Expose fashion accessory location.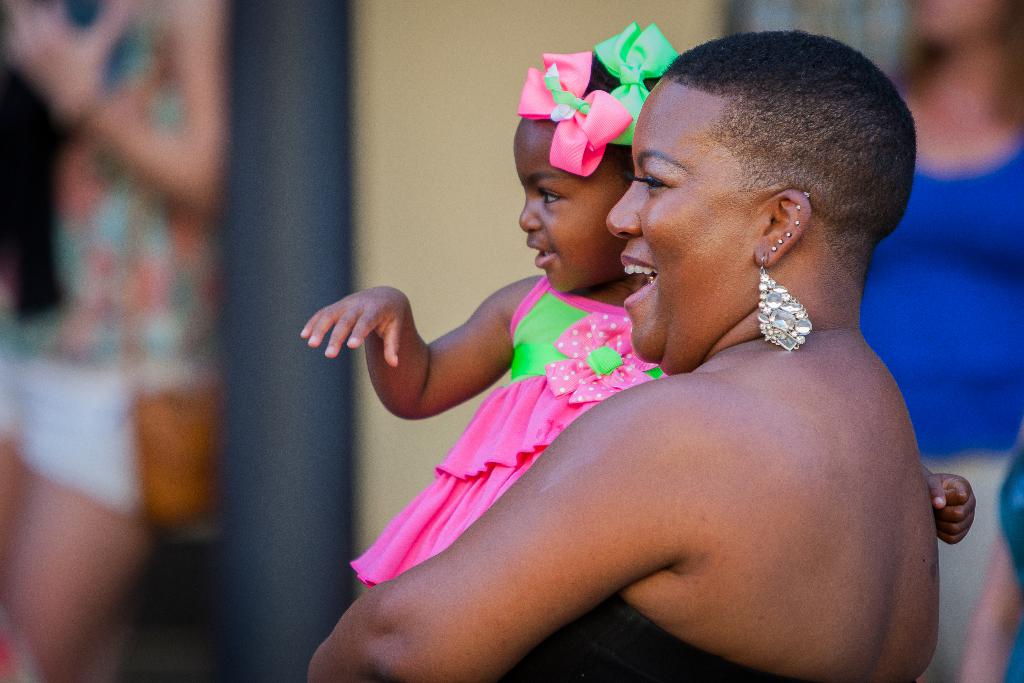
Exposed at (left=753, top=256, right=813, bottom=353).
